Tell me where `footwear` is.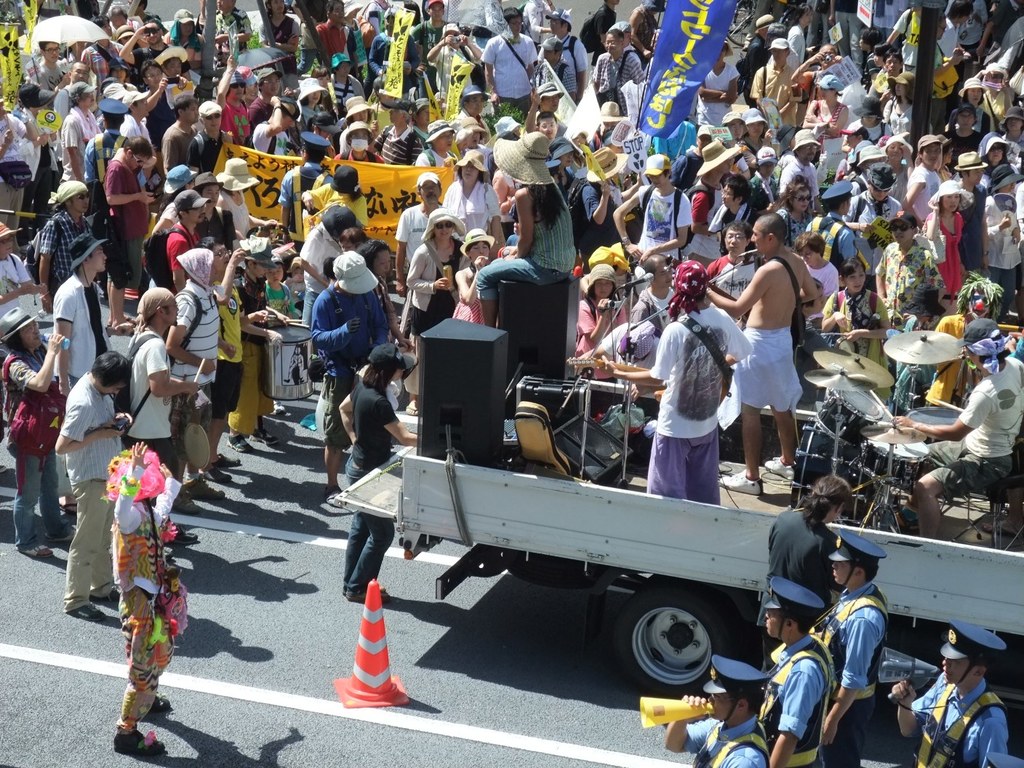
`footwear` is at {"left": 169, "top": 479, "right": 196, "bottom": 515}.
